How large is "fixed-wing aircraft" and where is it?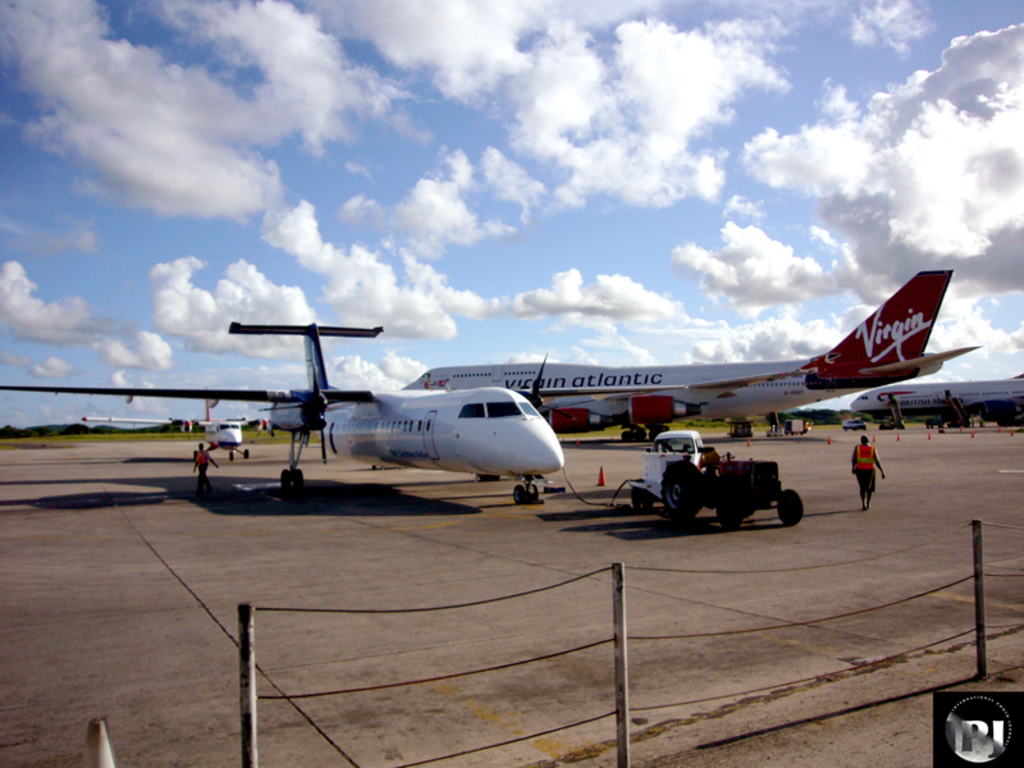
Bounding box: (x1=850, y1=378, x2=1023, y2=424).
